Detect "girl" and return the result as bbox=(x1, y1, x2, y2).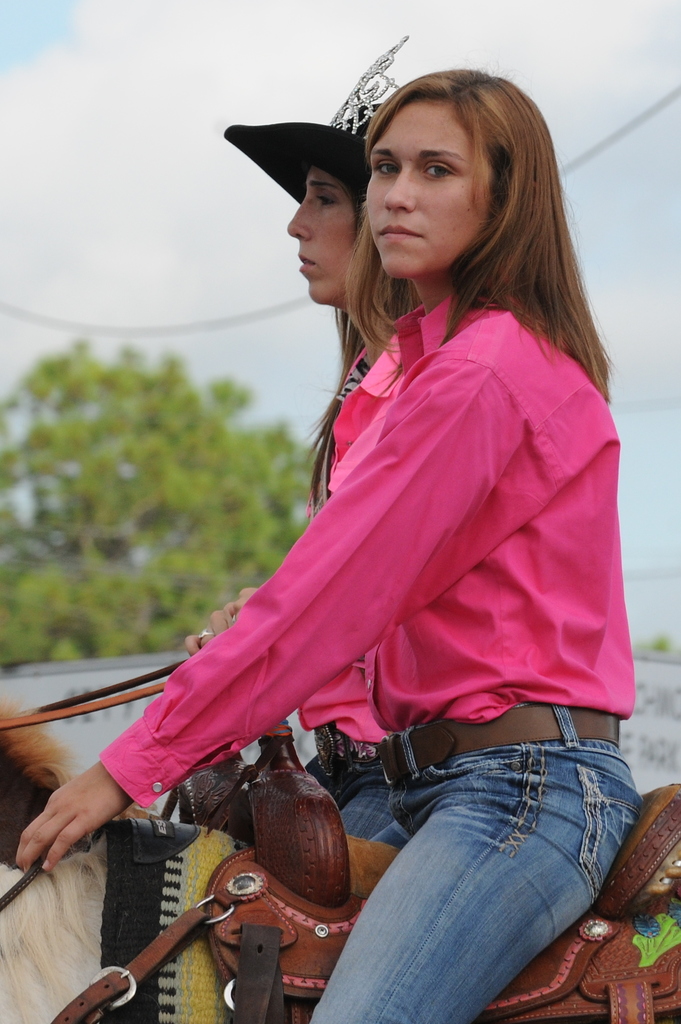
bbox=(186, 29, 419, 831).
